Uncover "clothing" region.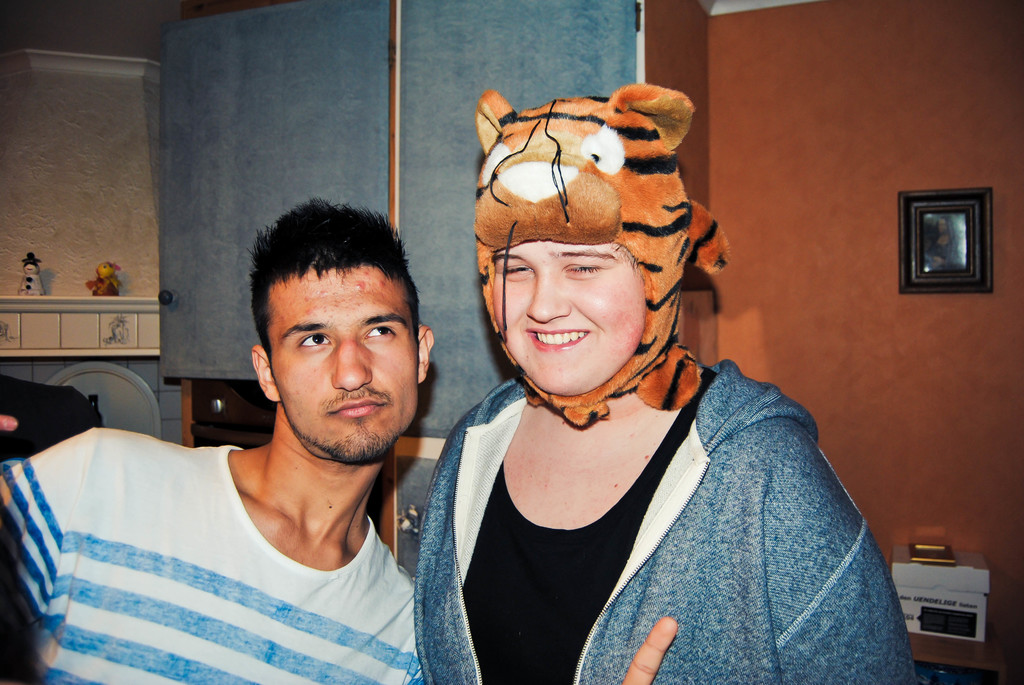
Uncovered: <bbox>0, 427, 428, 684</bbox>.
